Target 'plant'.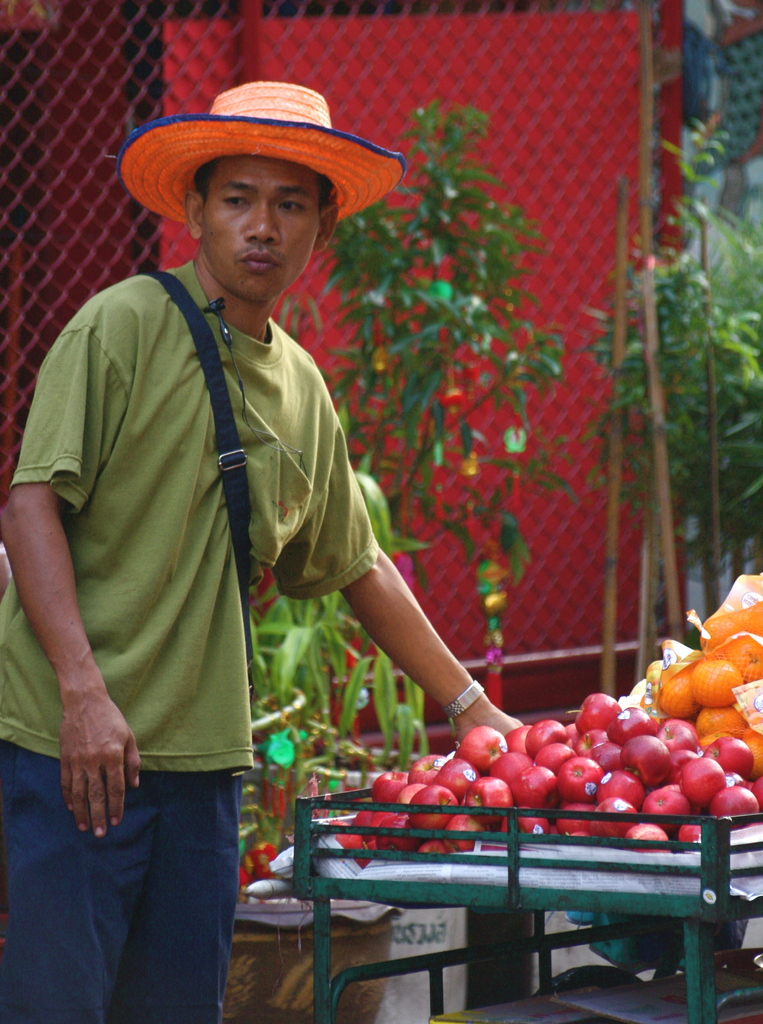
Target region: bbox(585, 116, 762, 632).
